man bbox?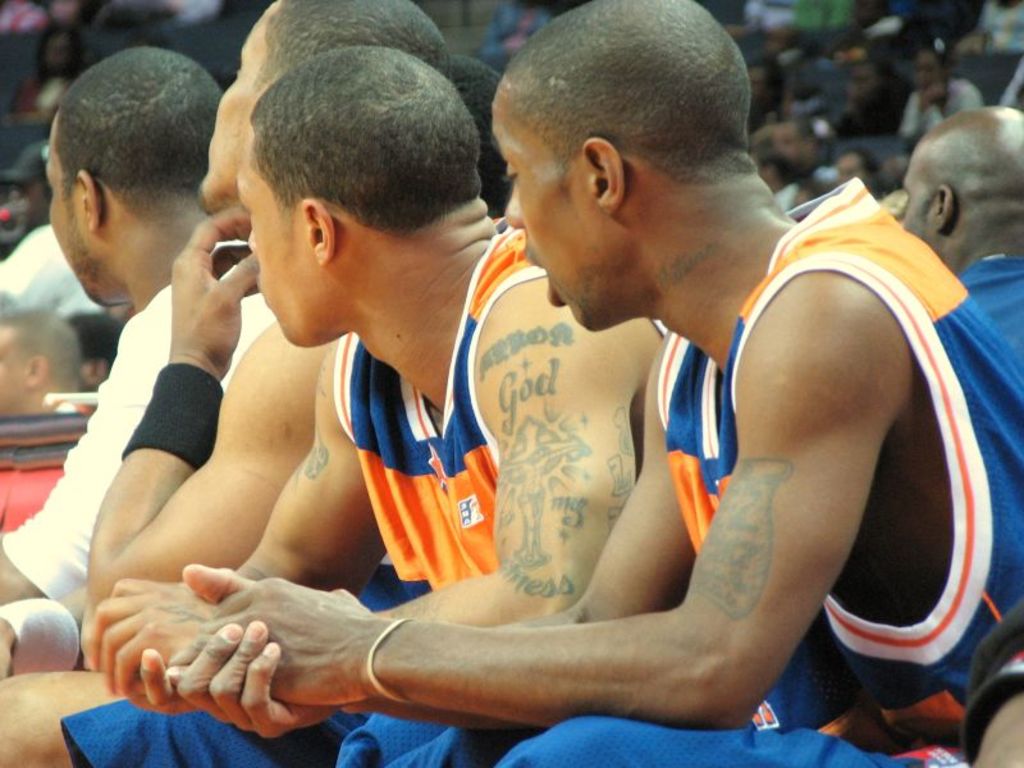
[146,0,1023,767]
